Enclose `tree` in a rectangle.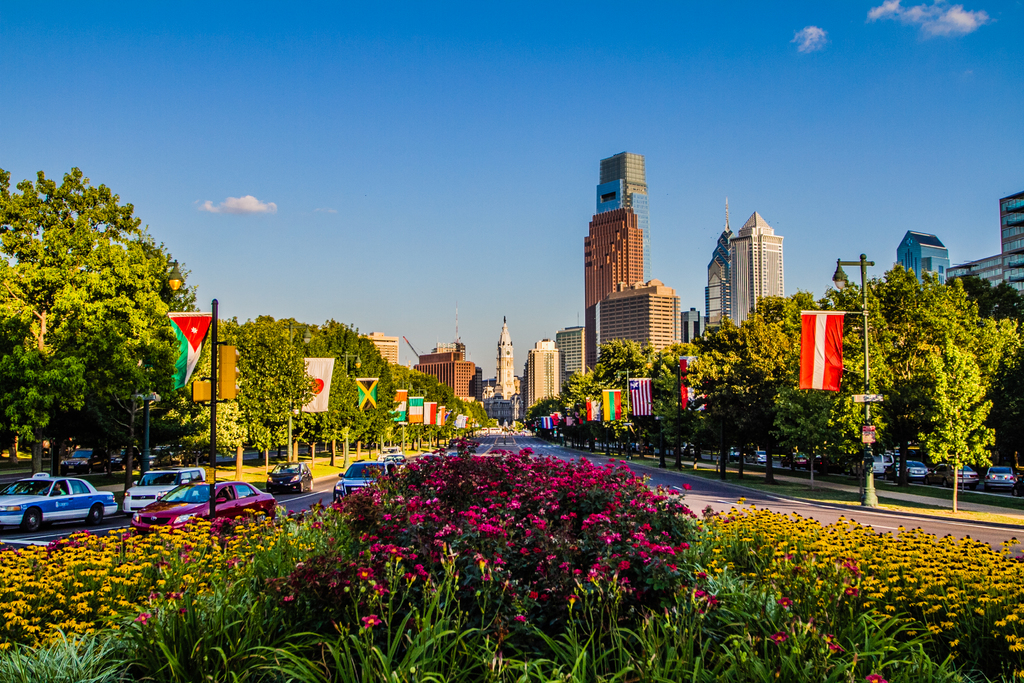
left=943, top=273, right=1023, bottom=459.
